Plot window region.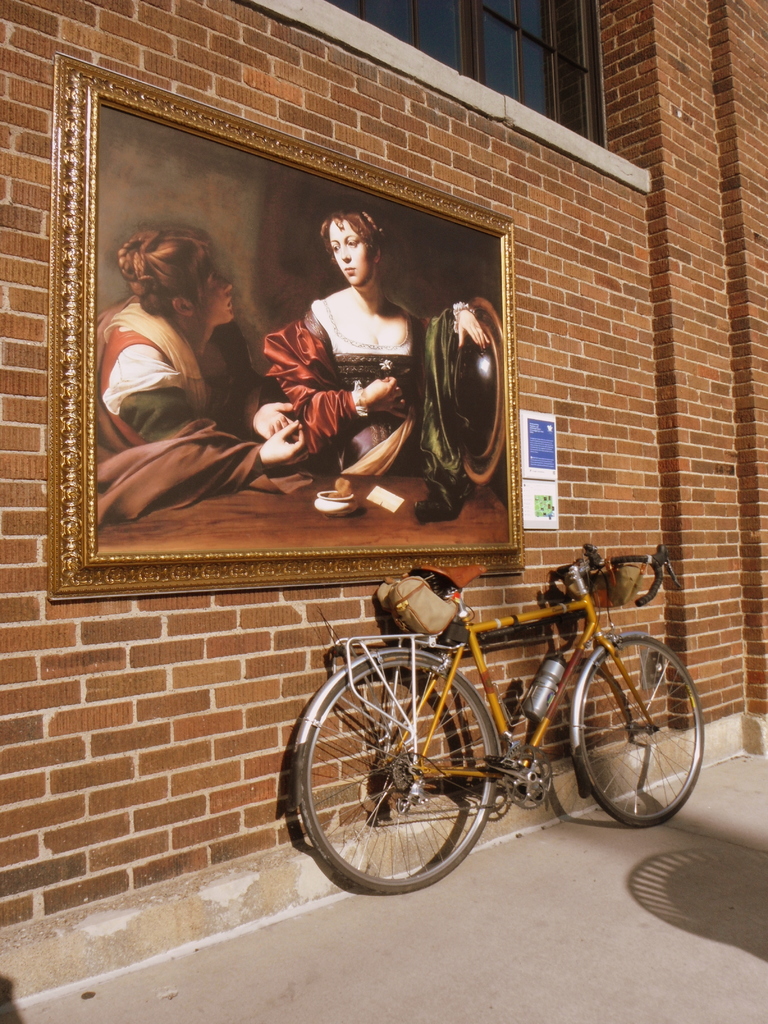
Plotted at <region>456, 7, 643, 144</region>.
